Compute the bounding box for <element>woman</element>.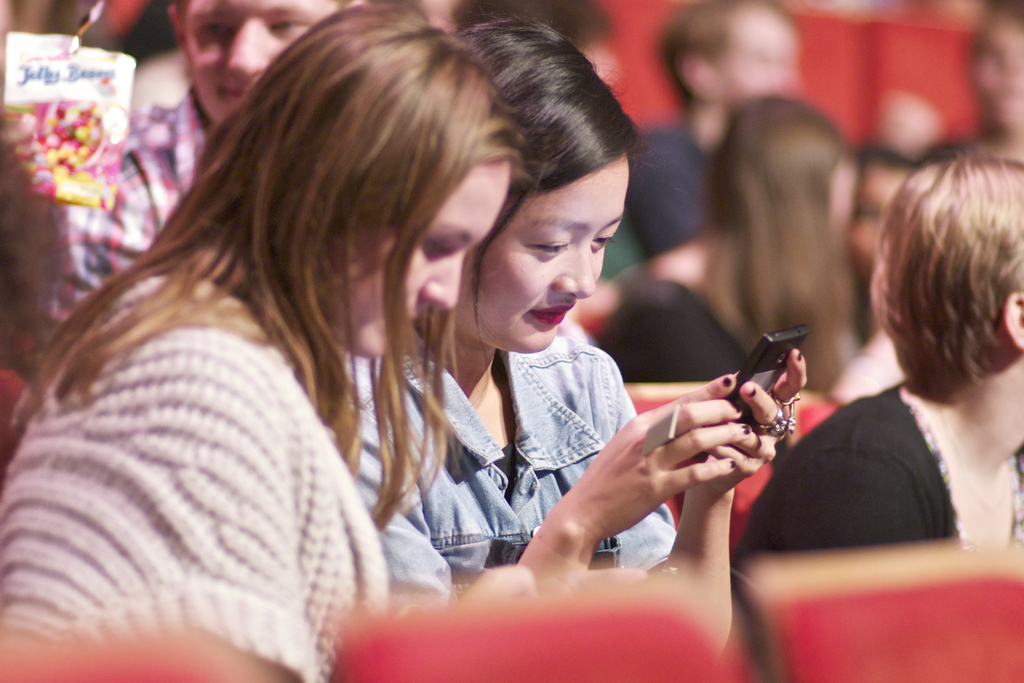
667 97 863 380.
